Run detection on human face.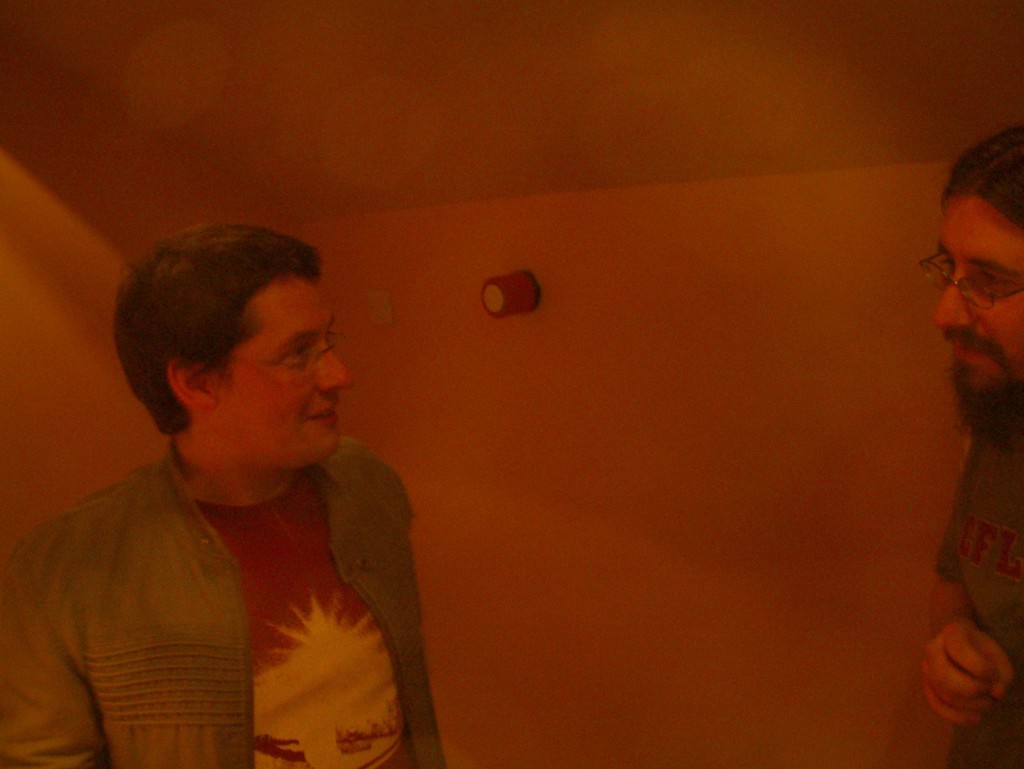
Result: 212:277:349:463.
